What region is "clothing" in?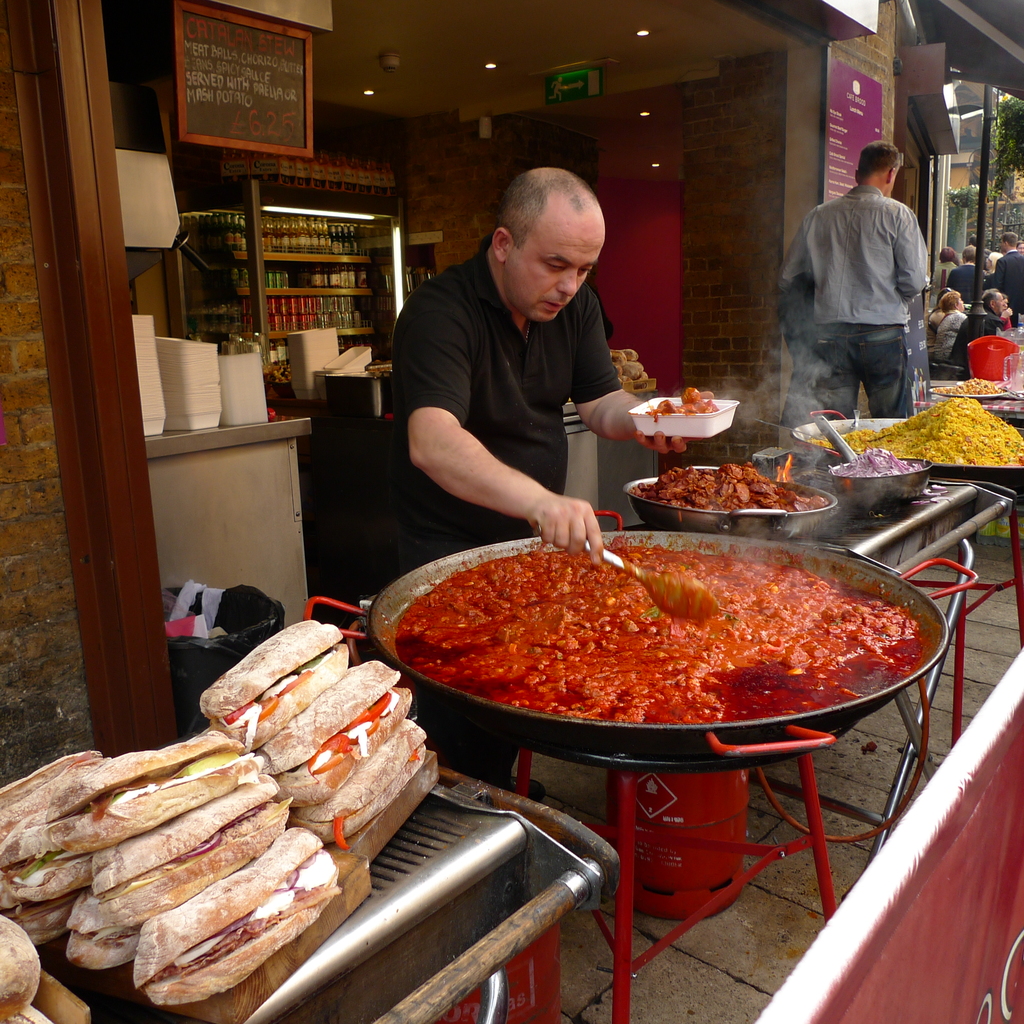
[984,311,1007,332].
